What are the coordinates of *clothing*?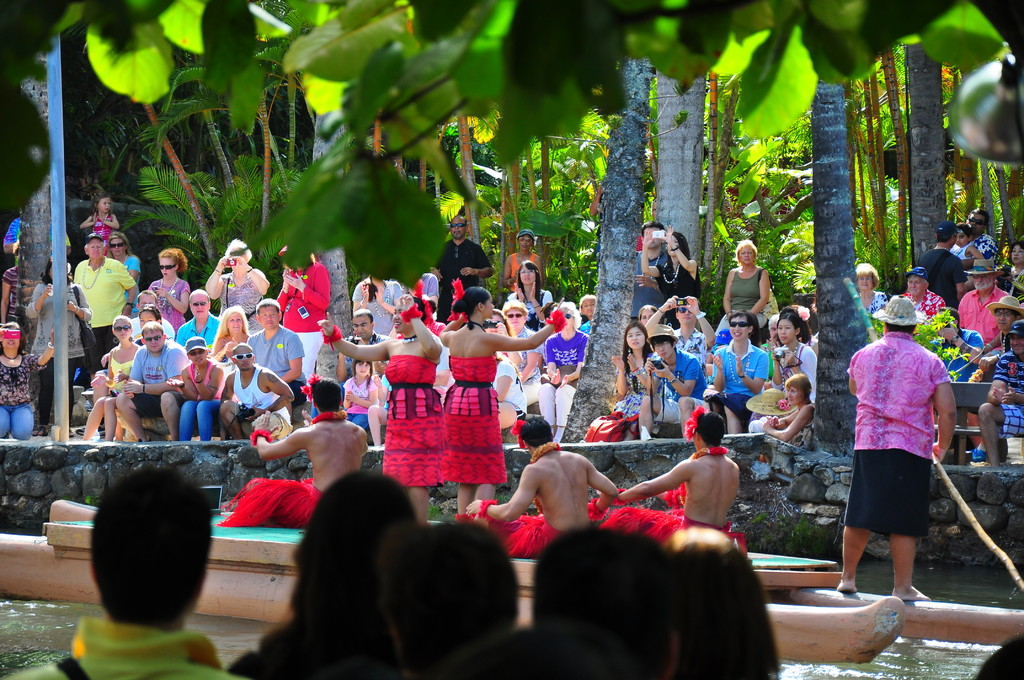
[x1=230, y1=268, x2=253, y2=315].
